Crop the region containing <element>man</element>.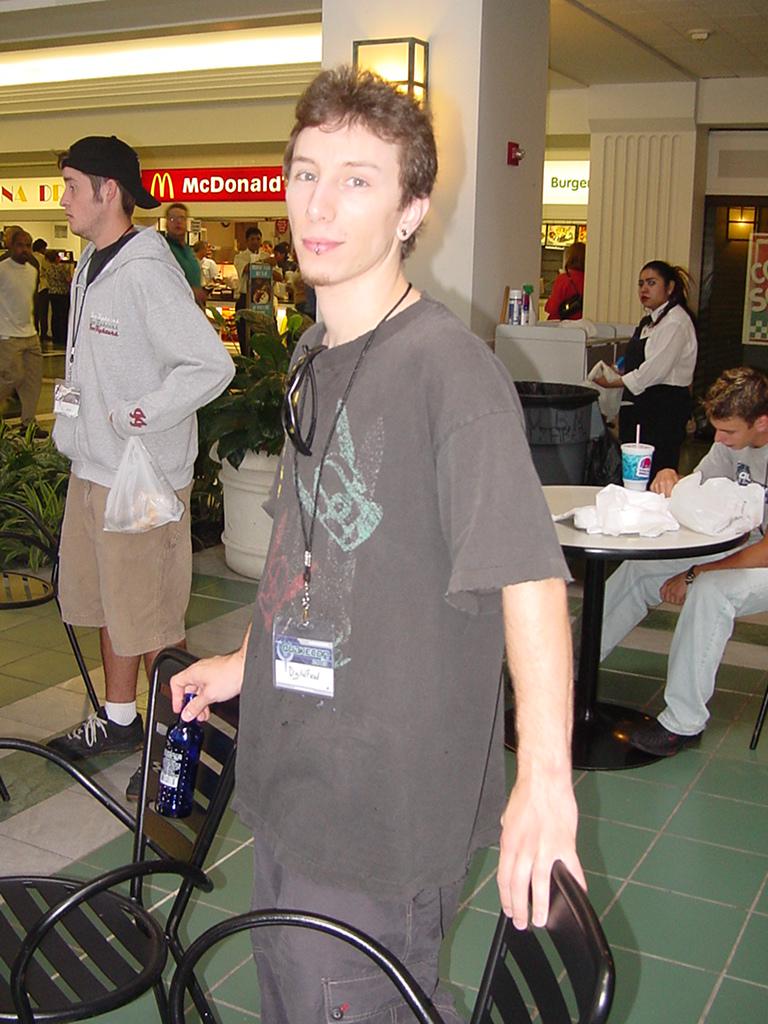
Crop region: (left=0, top=228, right=15, bottom=251).
